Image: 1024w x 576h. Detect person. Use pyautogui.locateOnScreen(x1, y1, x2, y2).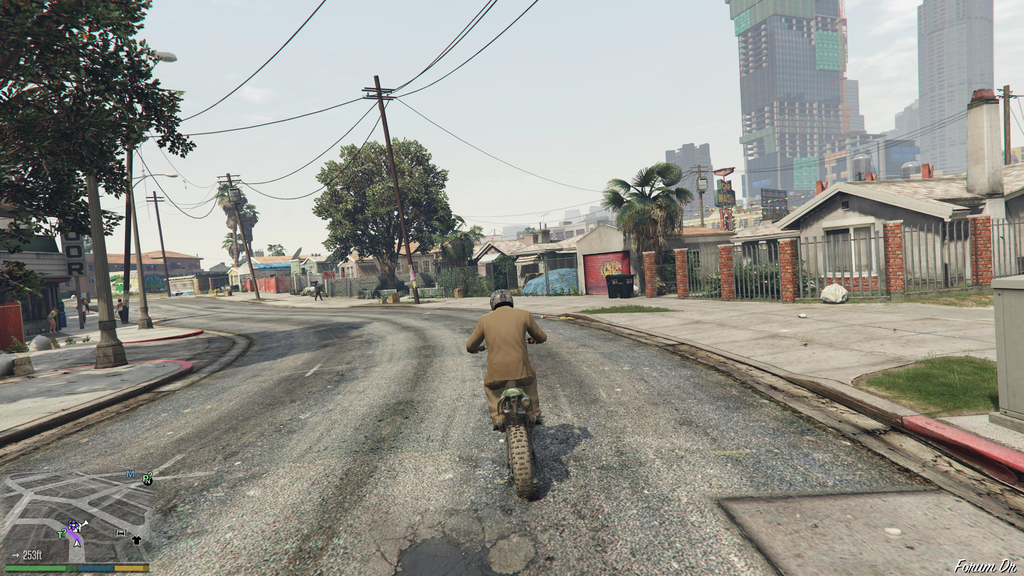
pyautogui.locateOnScreen(45, 305, 60, 333).
